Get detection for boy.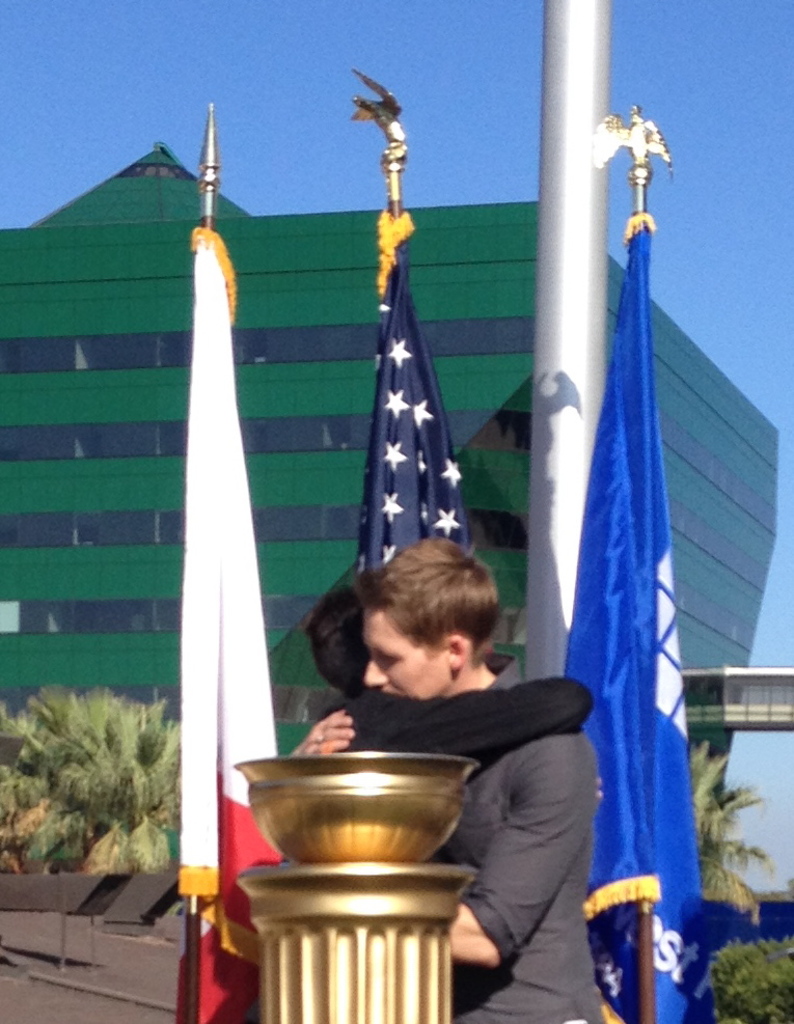
Detection: 263/531/585/907.
